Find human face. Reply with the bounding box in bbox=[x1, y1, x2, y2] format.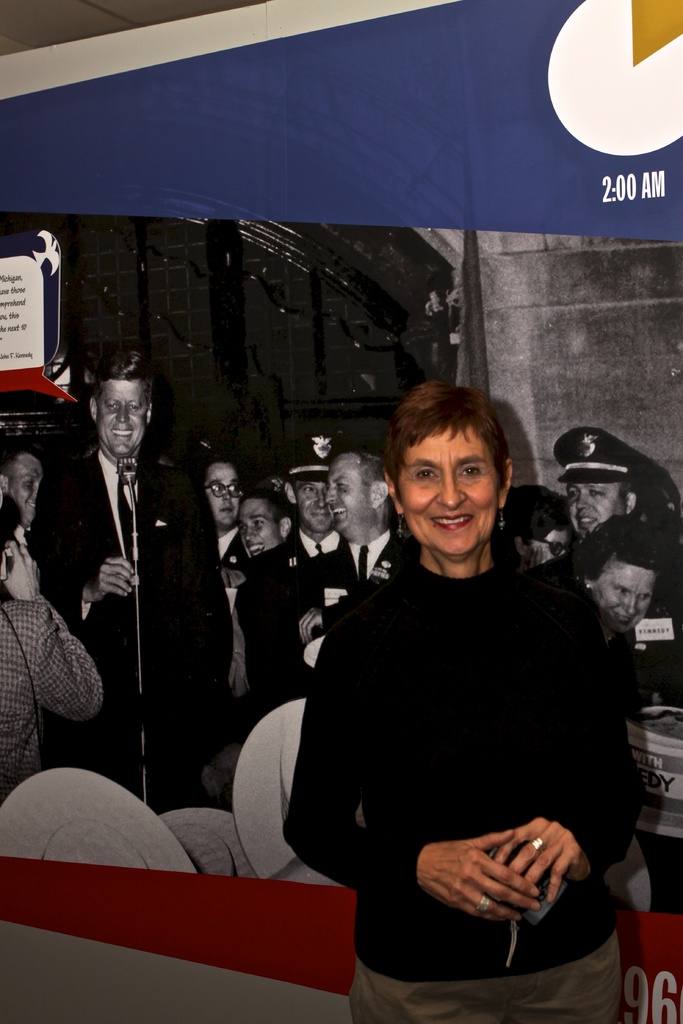
bbox=[393, 428, 500, 555].
